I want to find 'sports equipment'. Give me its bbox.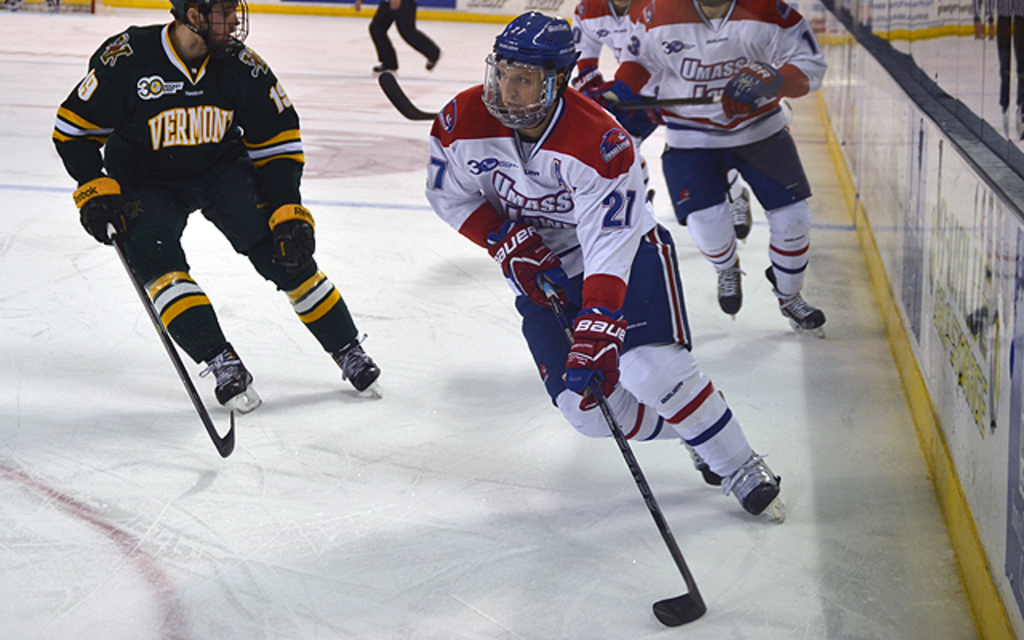
714:254:742:317.
